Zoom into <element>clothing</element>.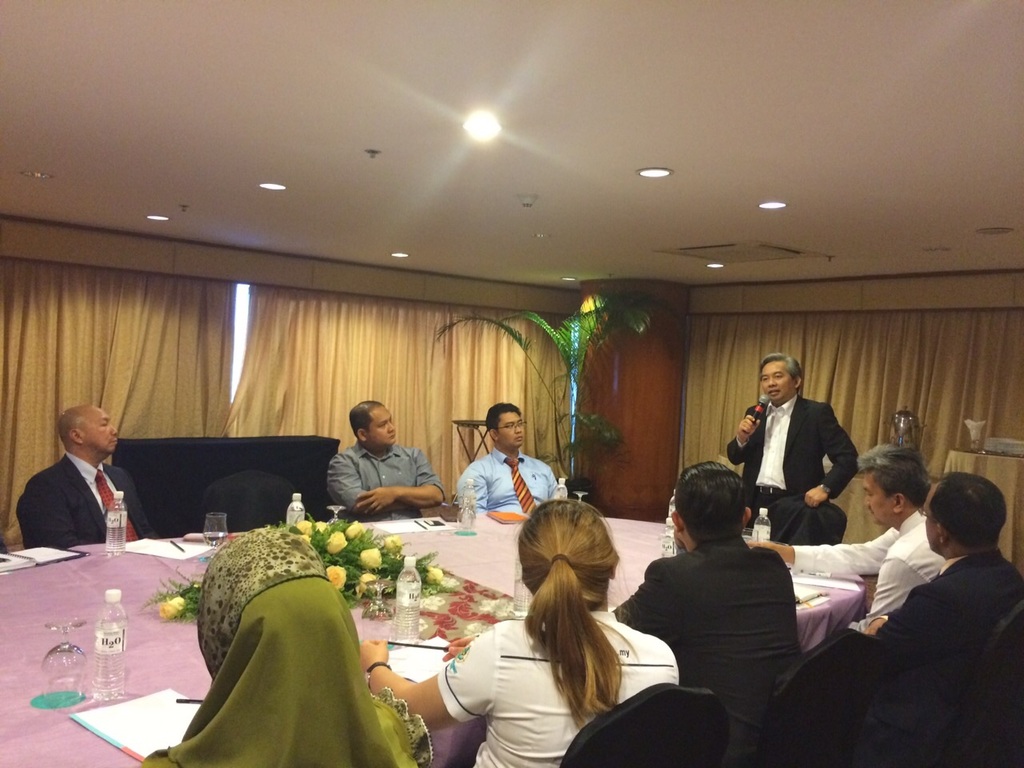
Zoom target: crop(458, 442, 561, 512).
